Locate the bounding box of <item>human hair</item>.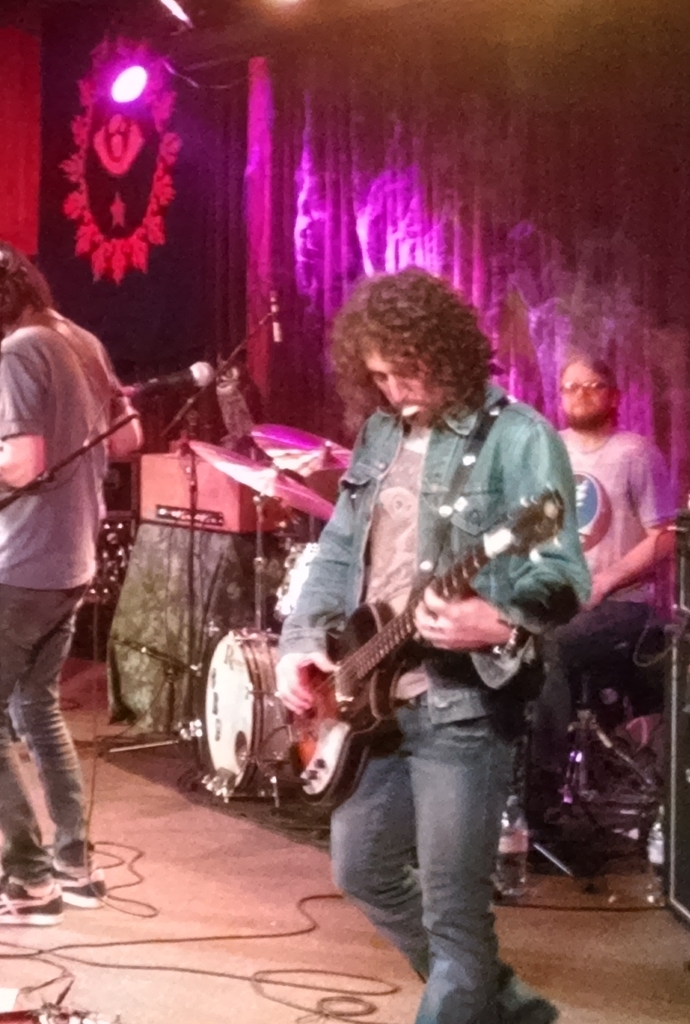
Bounding box: (554, 351, 611, 386).
